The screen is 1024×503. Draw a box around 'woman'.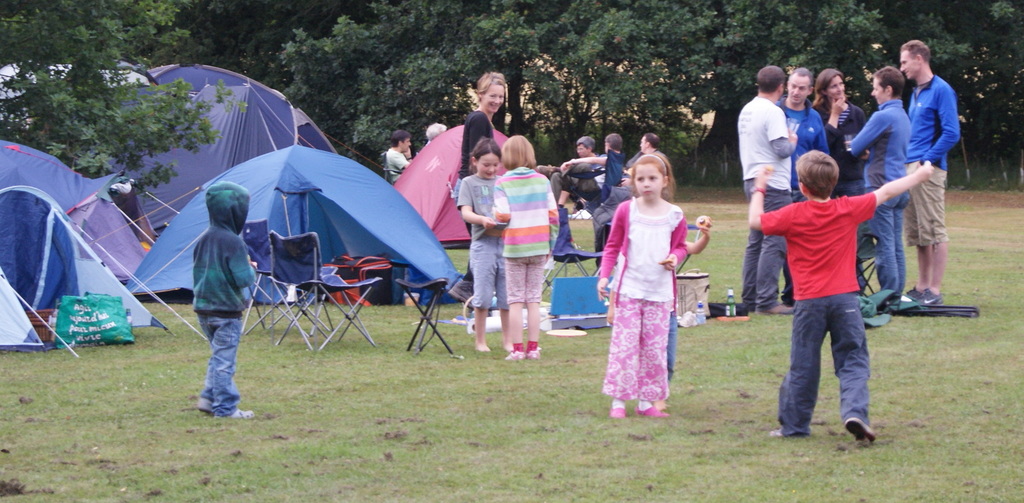
[x1=446, y1=72, x2=504, y2=312].
